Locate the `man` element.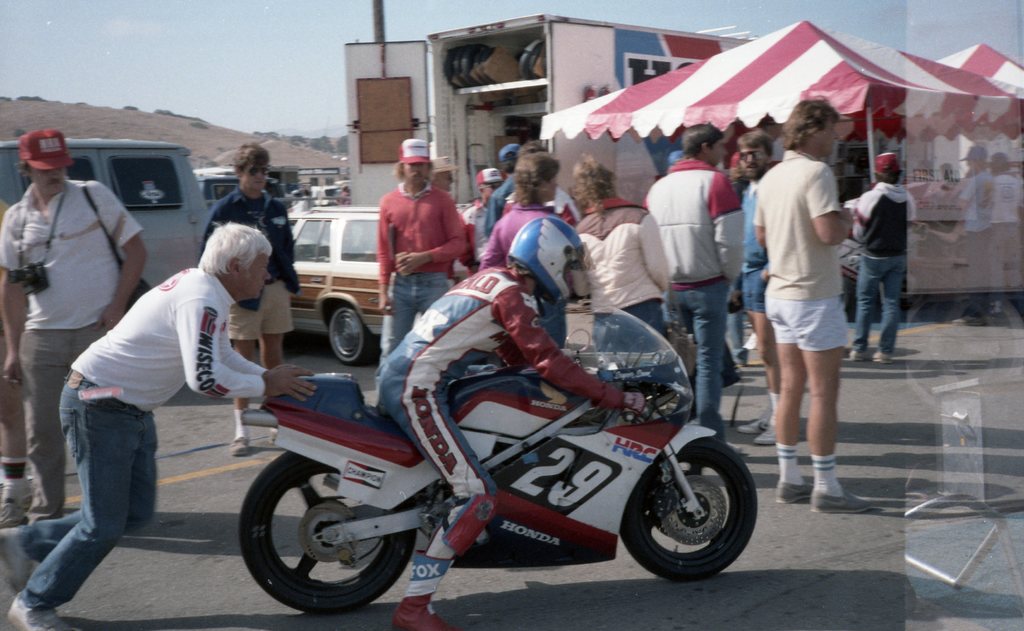
Element bbox: {"left": 456, "top": 166, "right": 509, "bottom": 273}.
